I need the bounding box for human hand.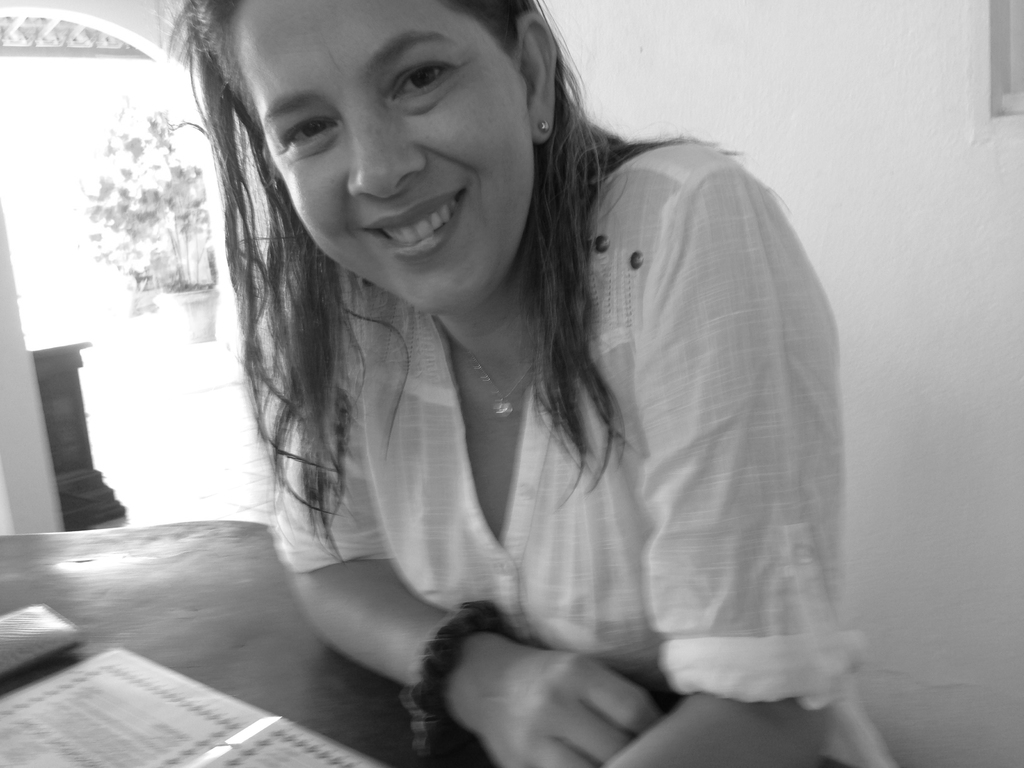
Here it is: [left=463, top=636, right=663, bottom=767].
